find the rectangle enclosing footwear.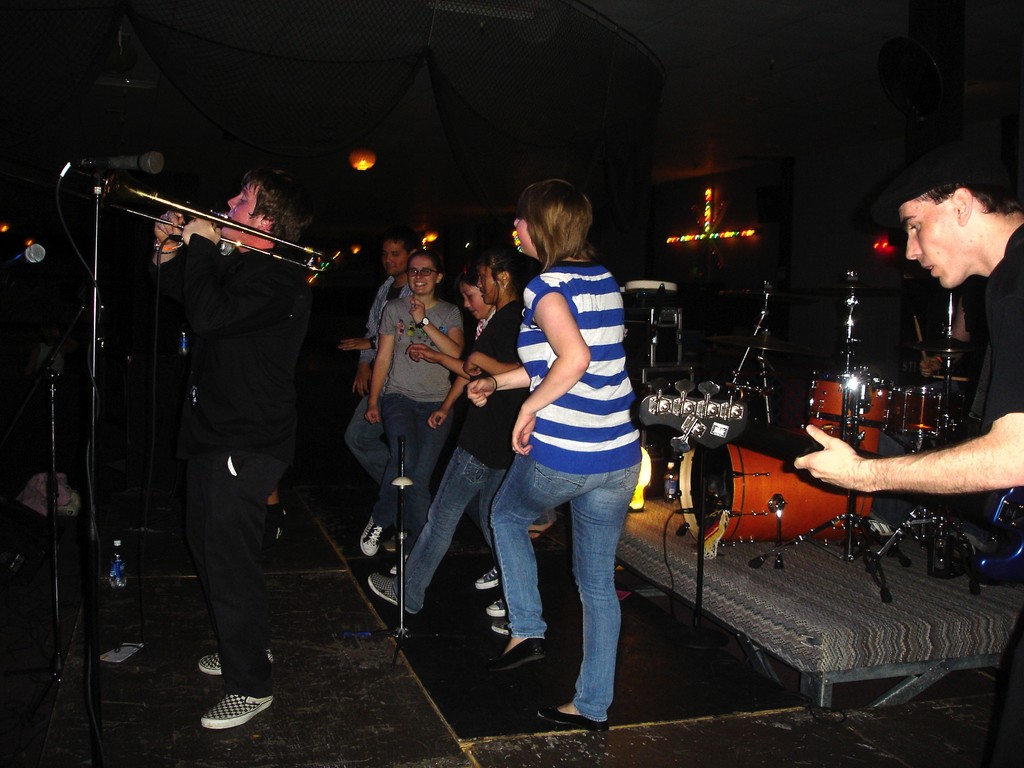
537 703 607 737.
